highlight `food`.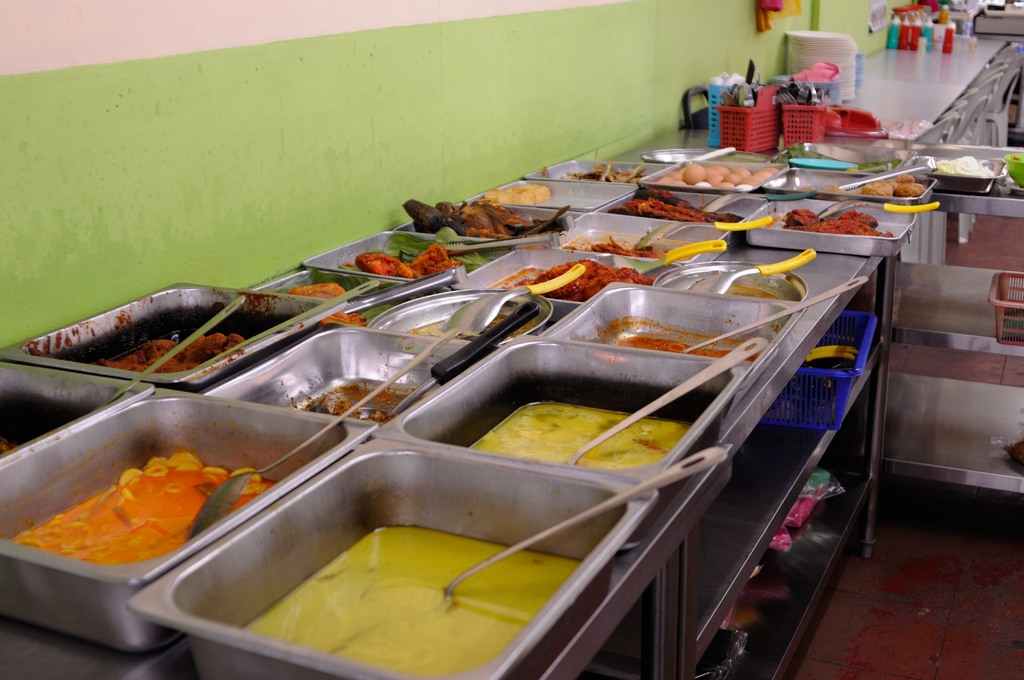
Highlighted region: <region>623, 195, 705, 224</region>.
